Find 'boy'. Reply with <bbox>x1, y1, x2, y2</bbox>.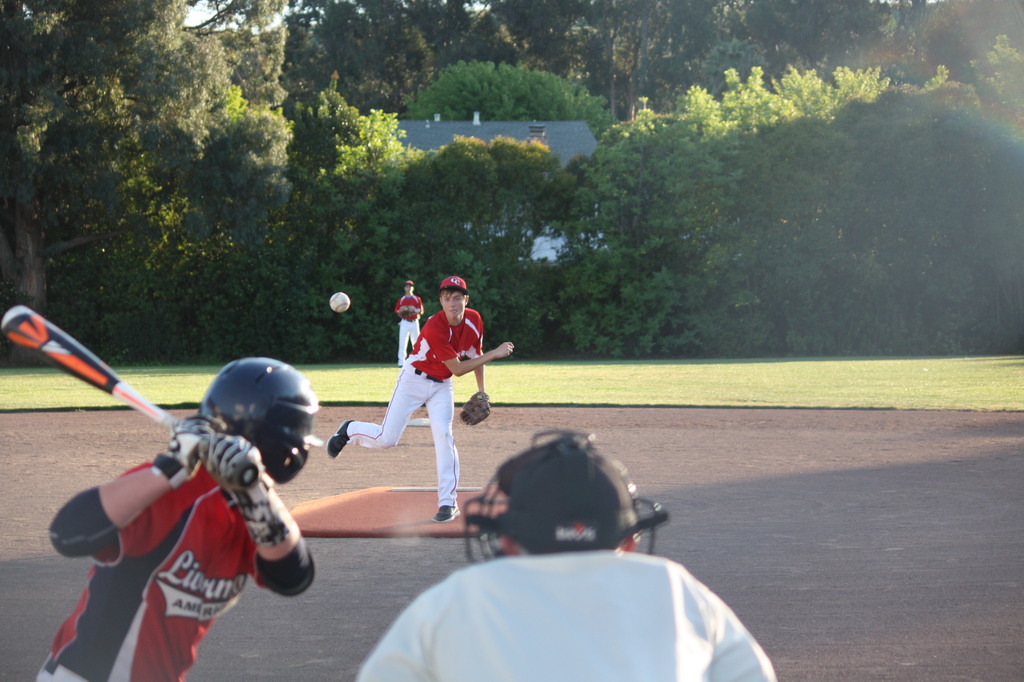
<bbox>389, 283, 430, 367</bbox>.
